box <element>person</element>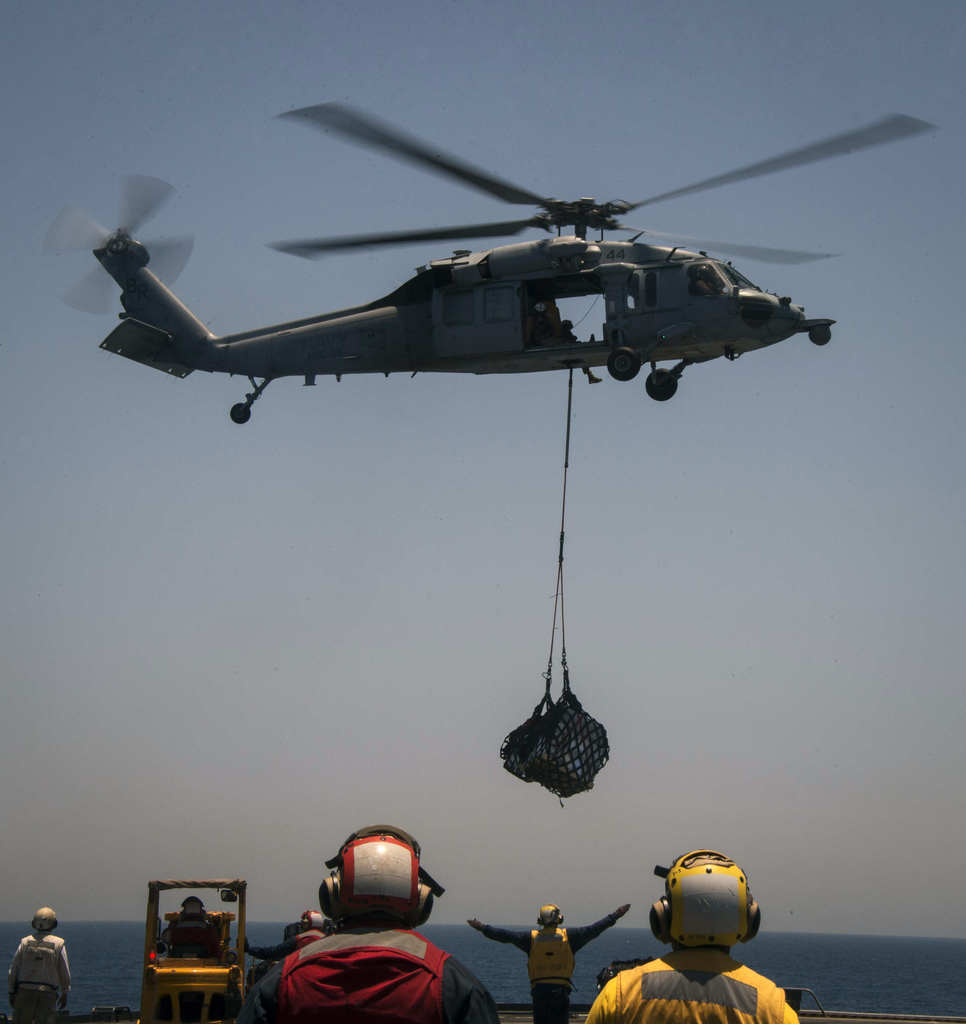
[584, 849, 801, 1023]
